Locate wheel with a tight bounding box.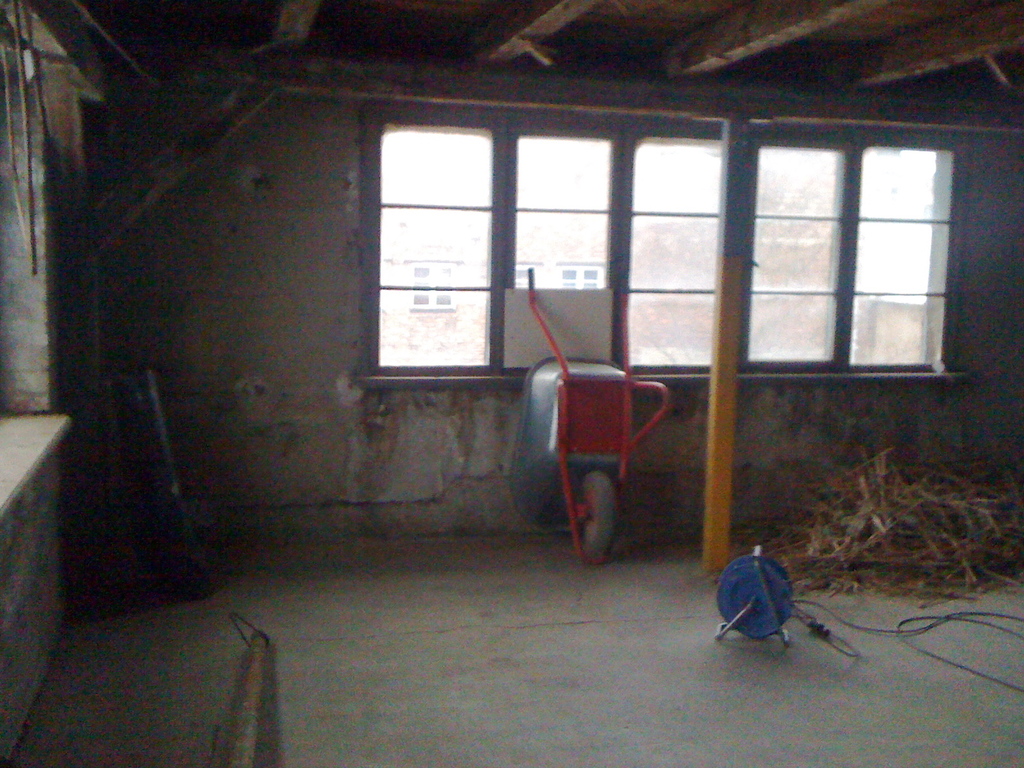
BBox(569, 472, 634, 570).
